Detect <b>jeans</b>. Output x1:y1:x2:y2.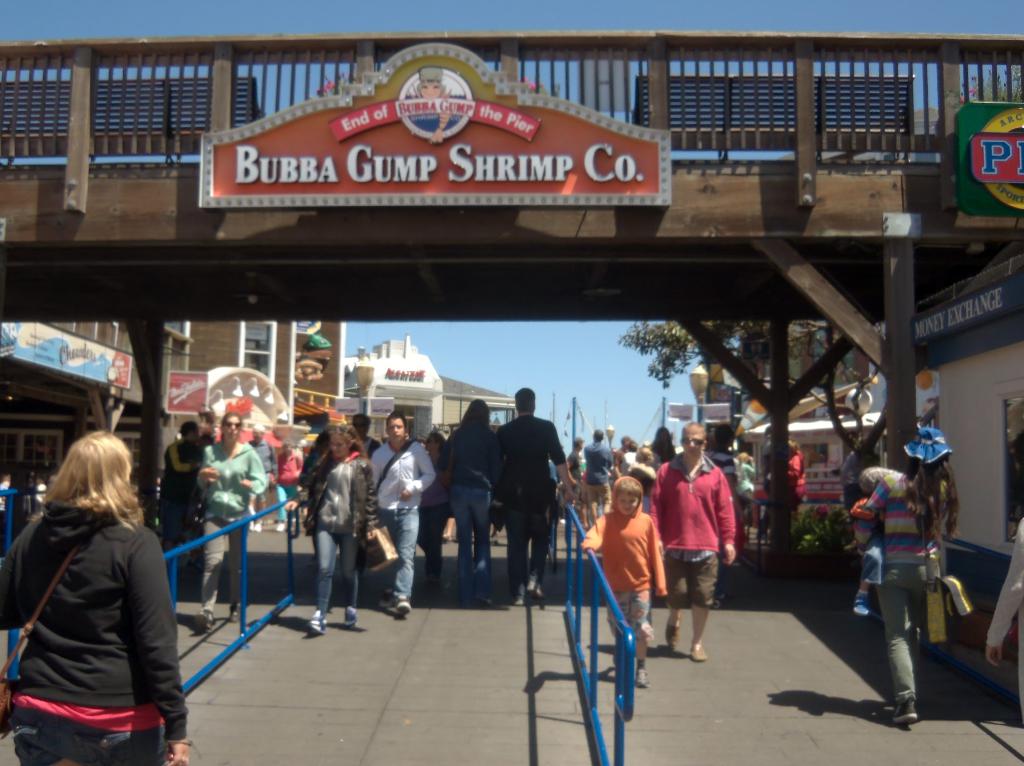
586:478:611:503.
